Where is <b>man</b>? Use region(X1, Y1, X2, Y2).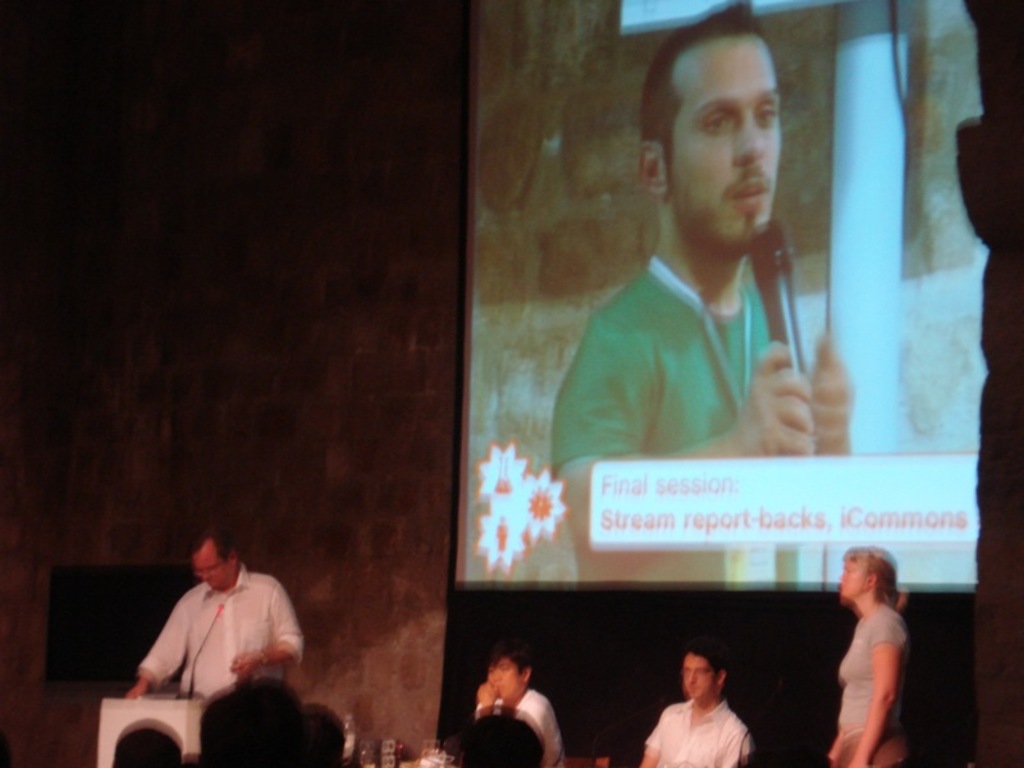
region(639, 636, 755, 767).
